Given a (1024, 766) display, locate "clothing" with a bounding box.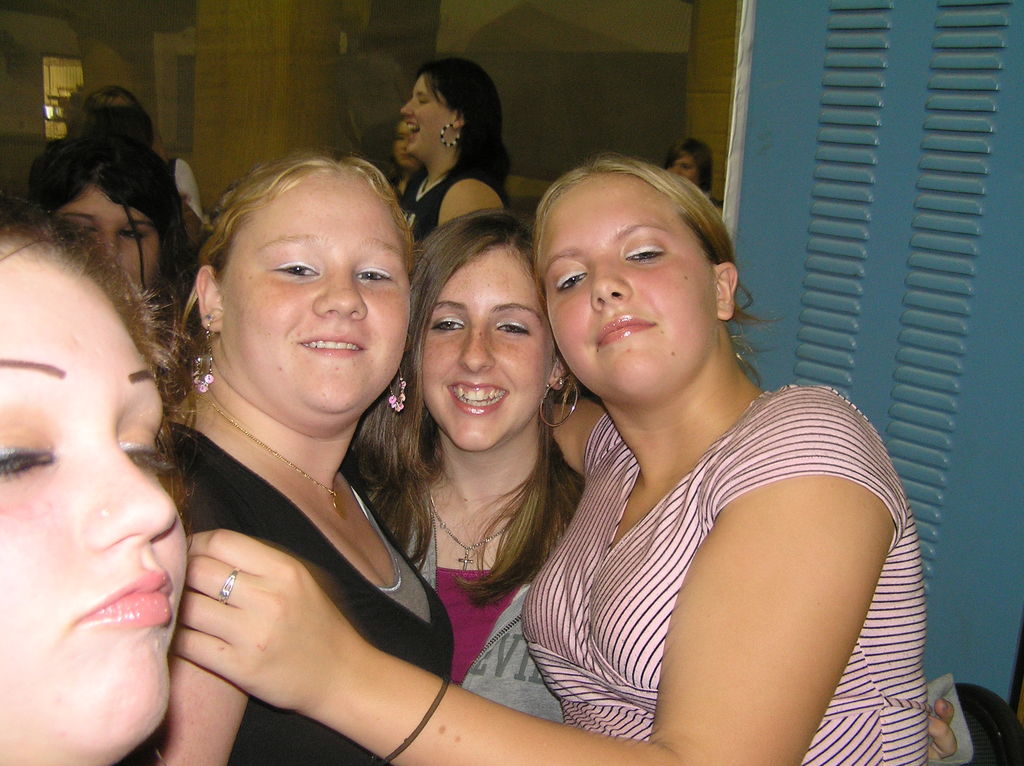
Located: pyautogui.locateOnScreen(151, 392, 469, 765).
